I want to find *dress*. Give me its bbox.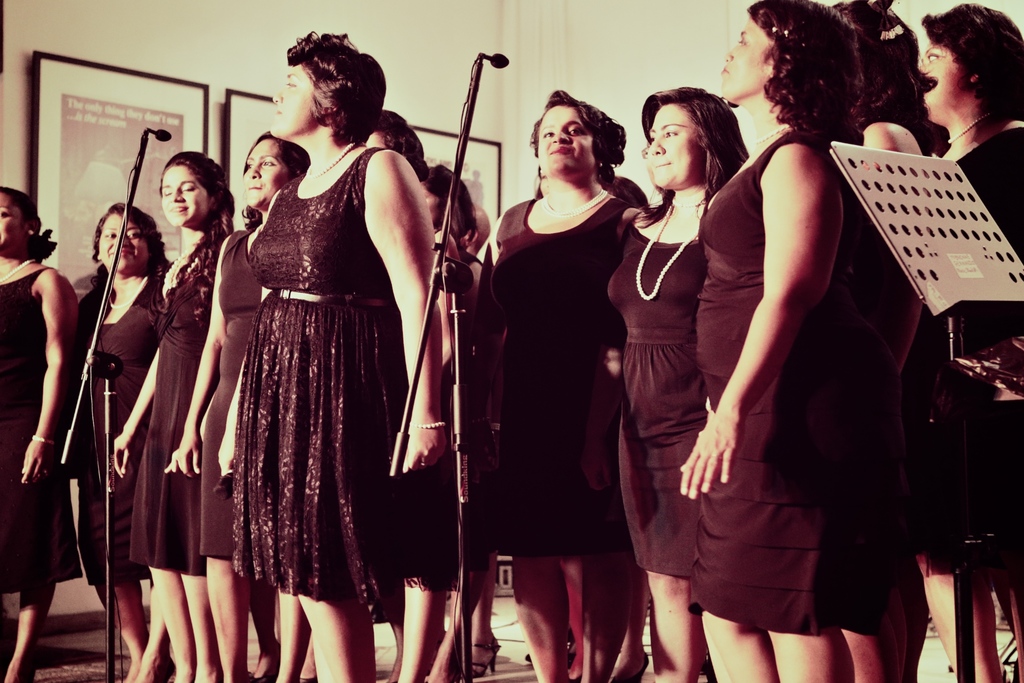
76, 253, 172, 581.
